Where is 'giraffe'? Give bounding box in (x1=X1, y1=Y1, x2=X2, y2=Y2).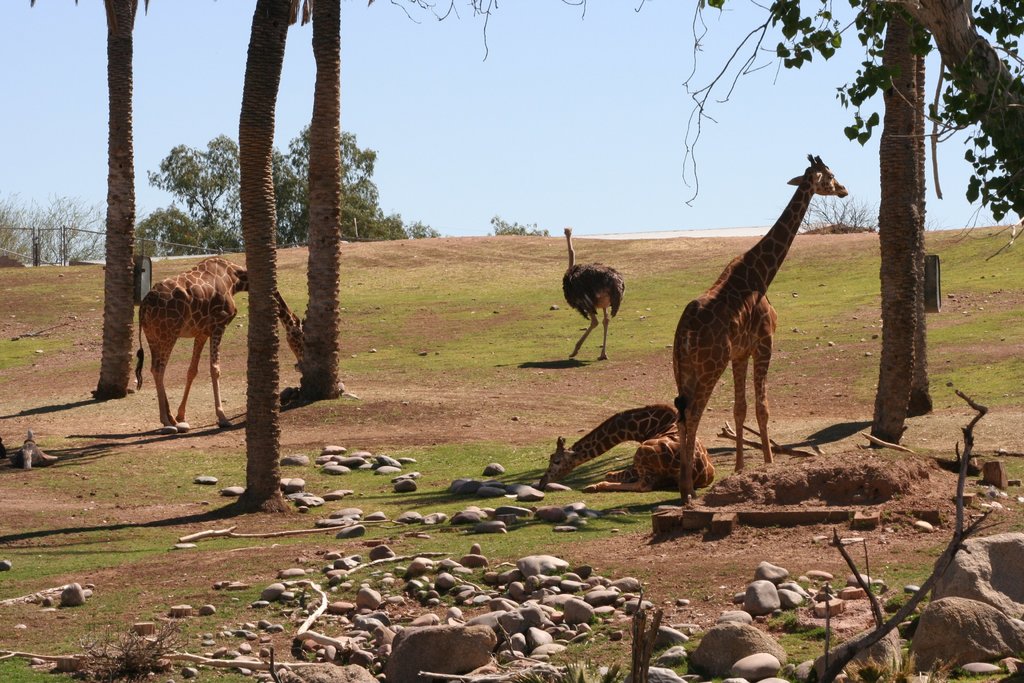
(x1=132, y1=258, x2=305, y2=436).
